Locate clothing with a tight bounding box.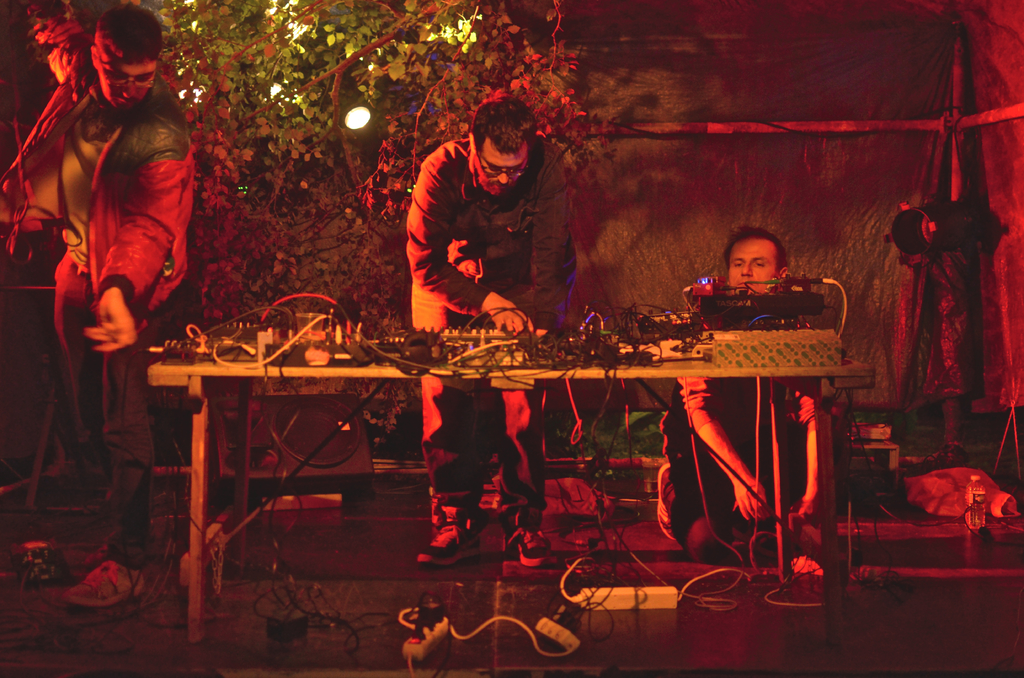
(662,373,845,545).
